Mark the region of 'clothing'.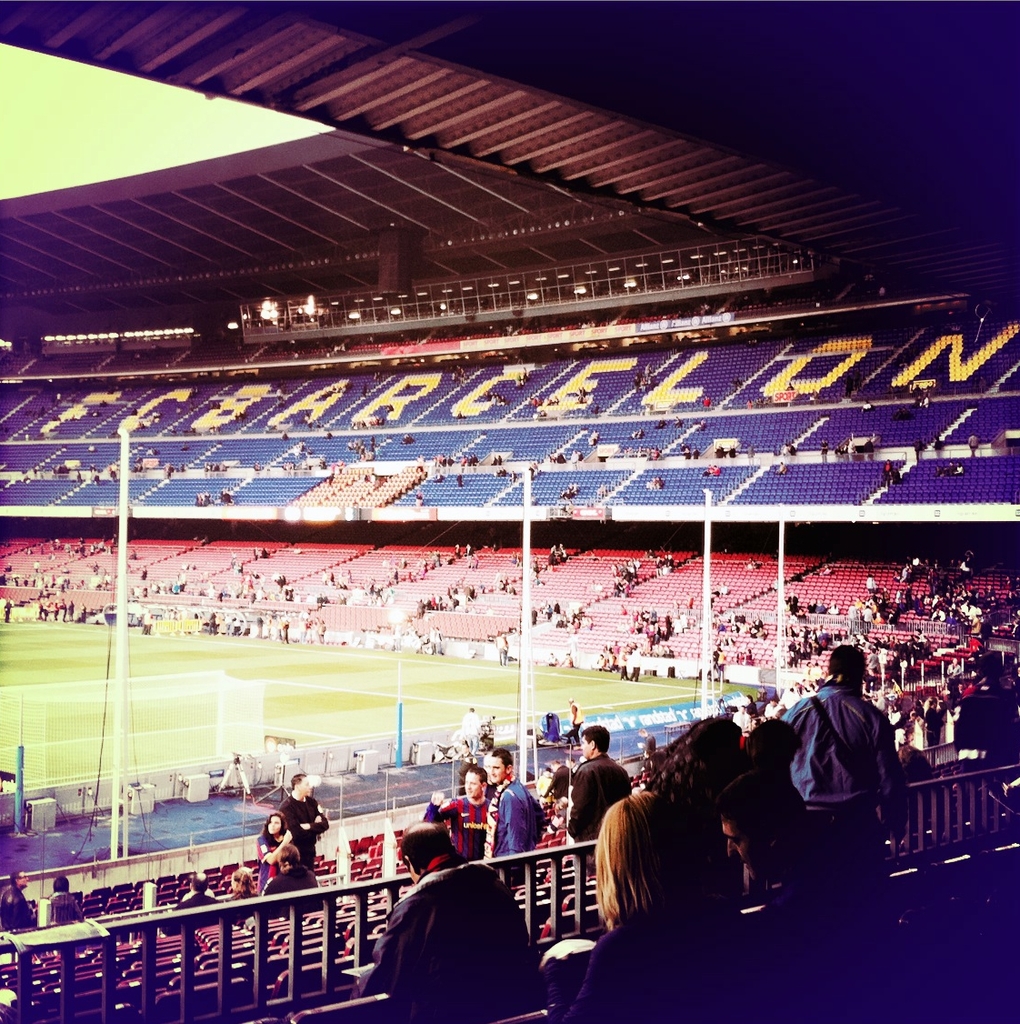
Region: x1=180 y1=888 x2=216 y2=903.
